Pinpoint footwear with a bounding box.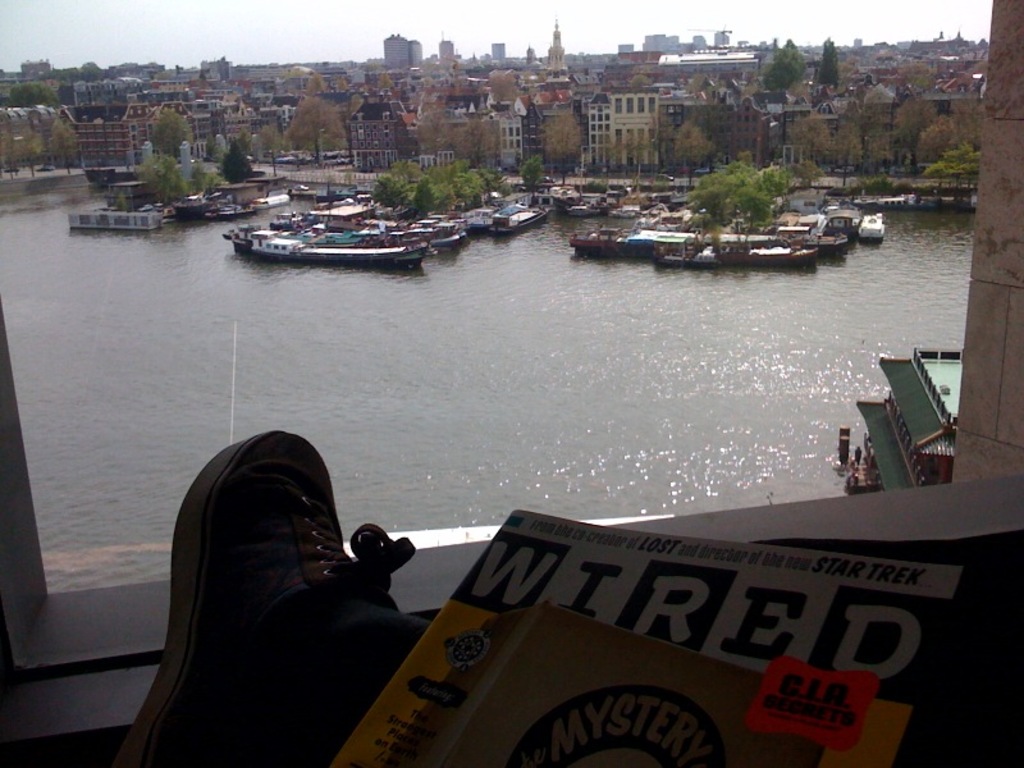
[138,428,403,728].
